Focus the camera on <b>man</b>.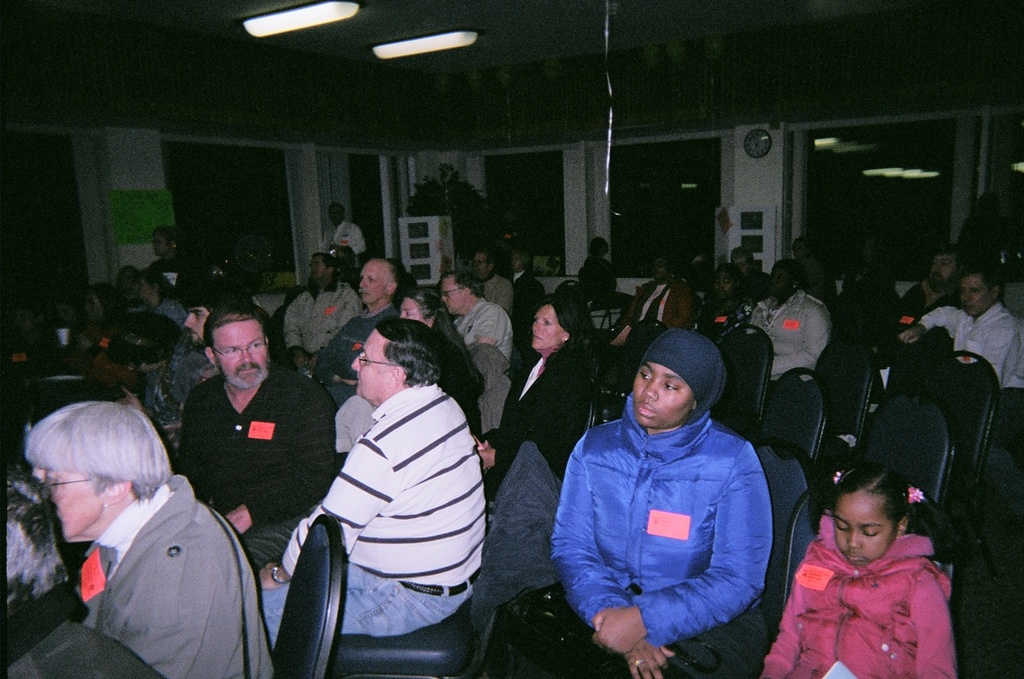
Focus region: Rect(123, 296, 235, 437).
